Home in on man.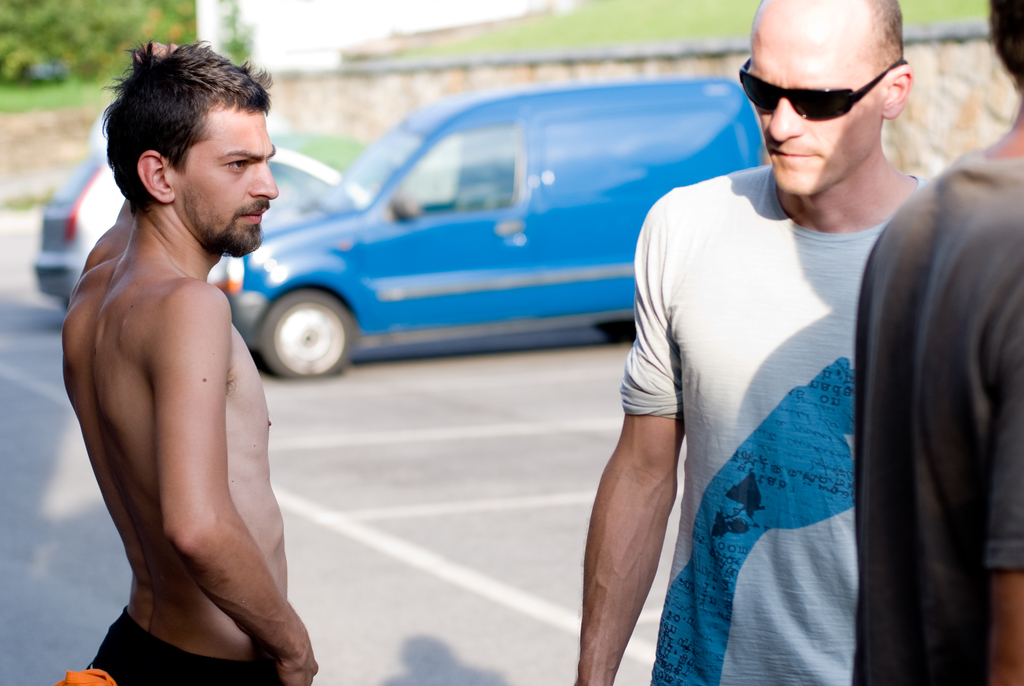
Homed in at (left=581, top=0, right=929, bottom=685).
